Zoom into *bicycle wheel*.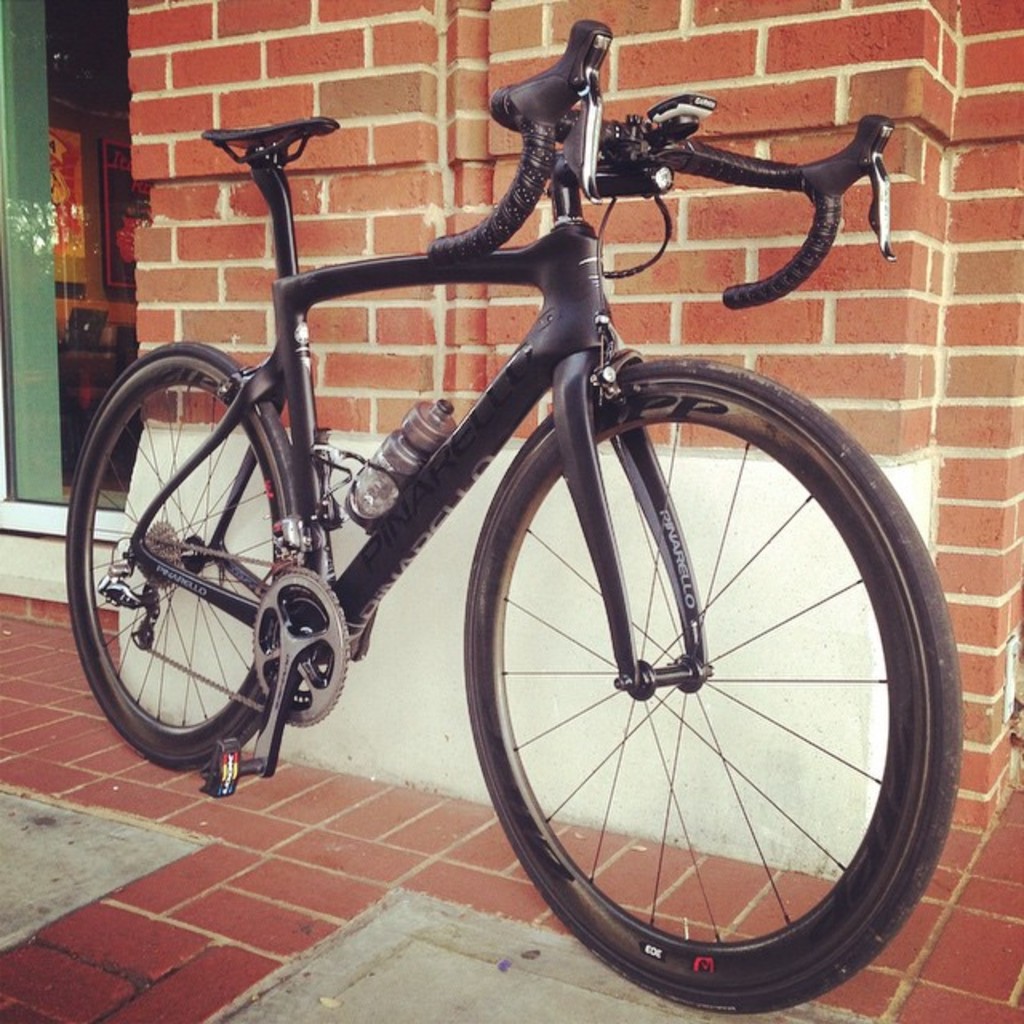
Zoom target: select_region(62, 338, 306, 770).
